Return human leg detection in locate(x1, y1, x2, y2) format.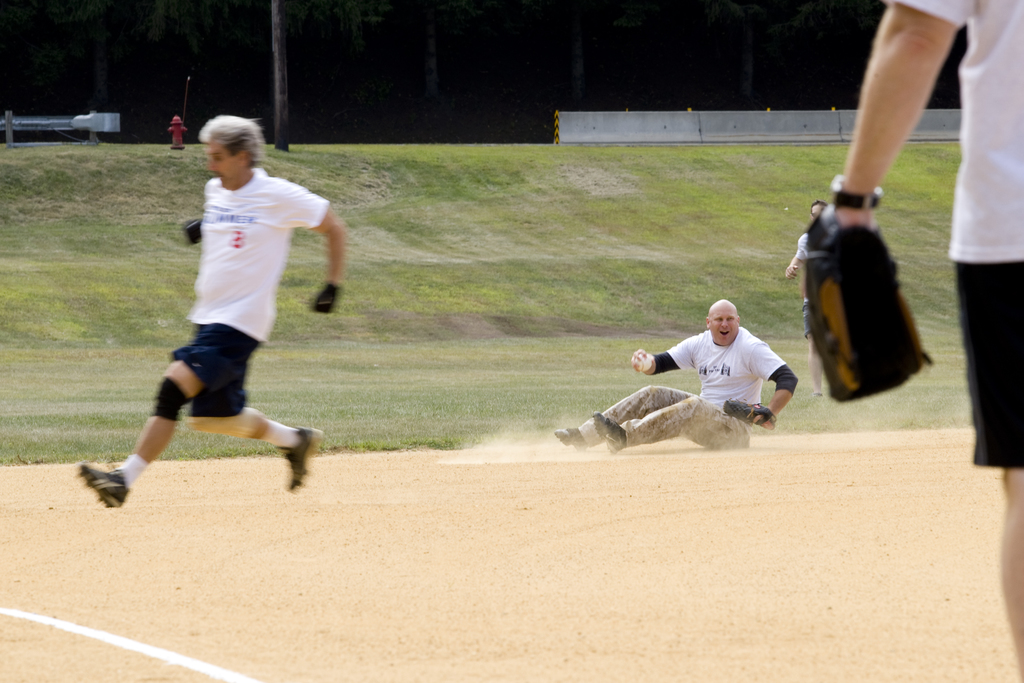
locate(1001, 466, 1023, 682).
